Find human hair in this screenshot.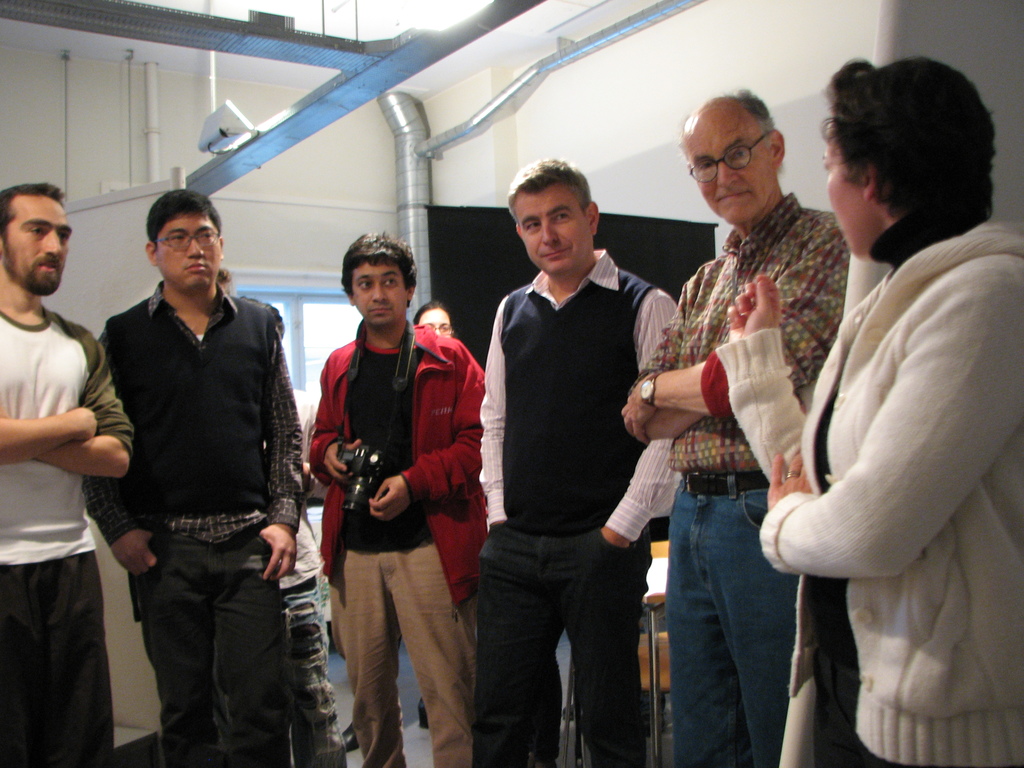
The bounding box for human hair is box(678, 84, 780, 168).
